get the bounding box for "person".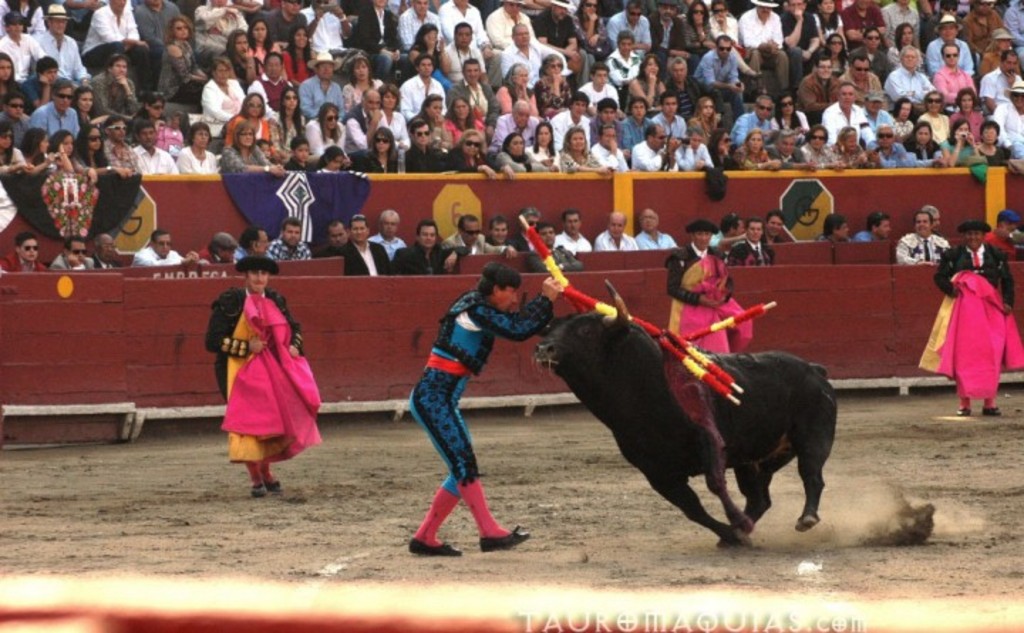
region(858, 211, 895, 238).
